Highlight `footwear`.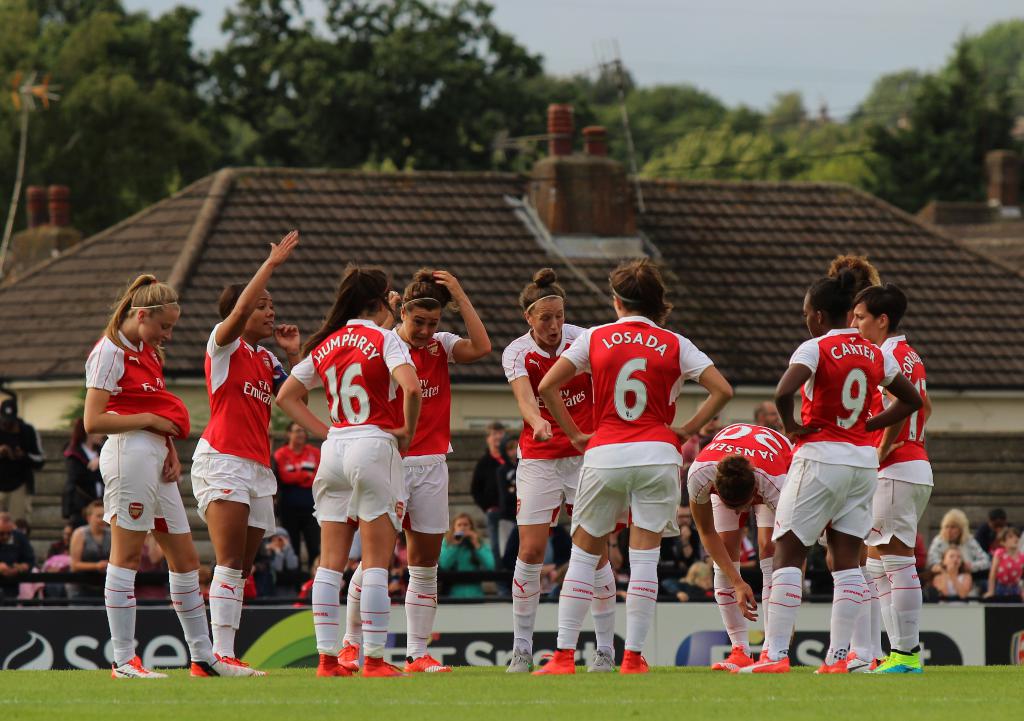
Highlighted region: (left=886, top=642, right=931, bottom=663).
